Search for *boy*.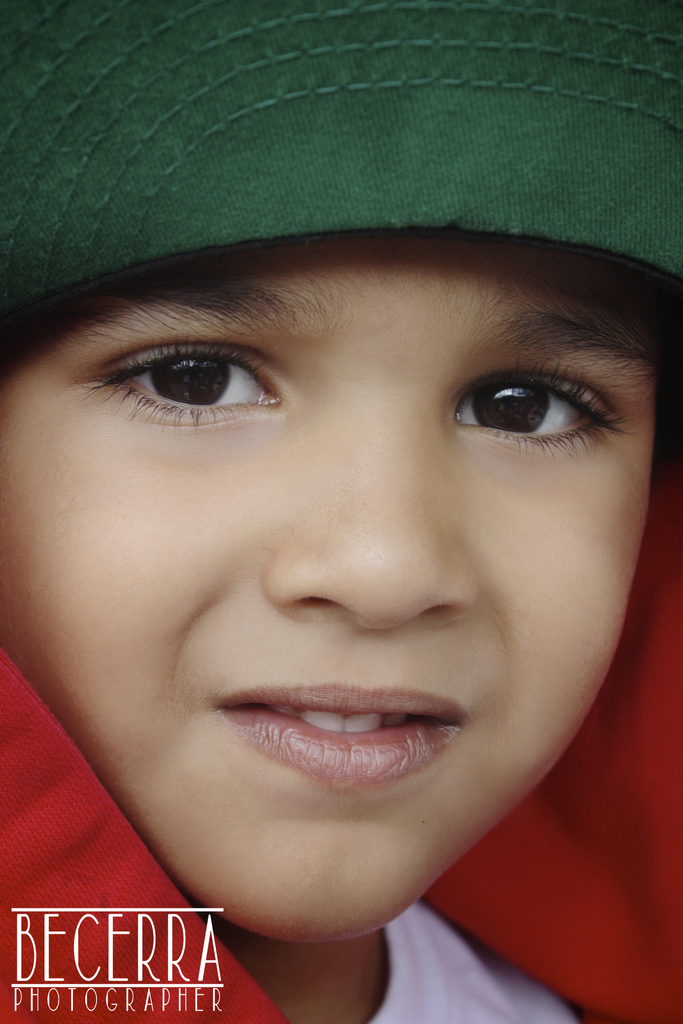
Found at detection(0, 0, 682, 1023).
